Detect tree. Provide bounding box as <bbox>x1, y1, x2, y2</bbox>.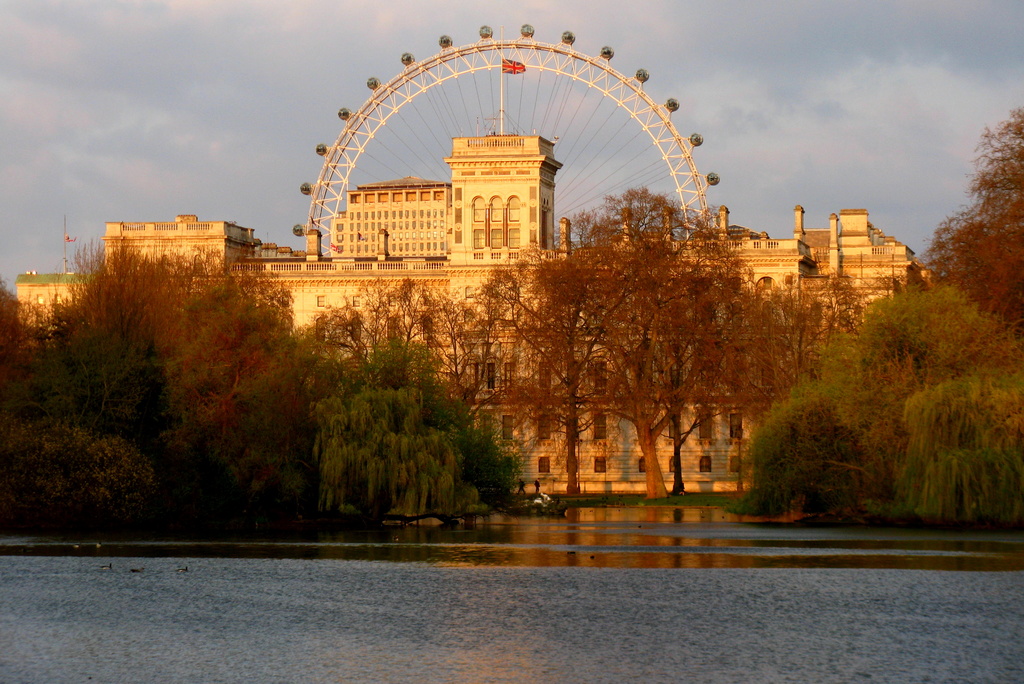
<bbox>493, 176, 830, 499</bbox>.
